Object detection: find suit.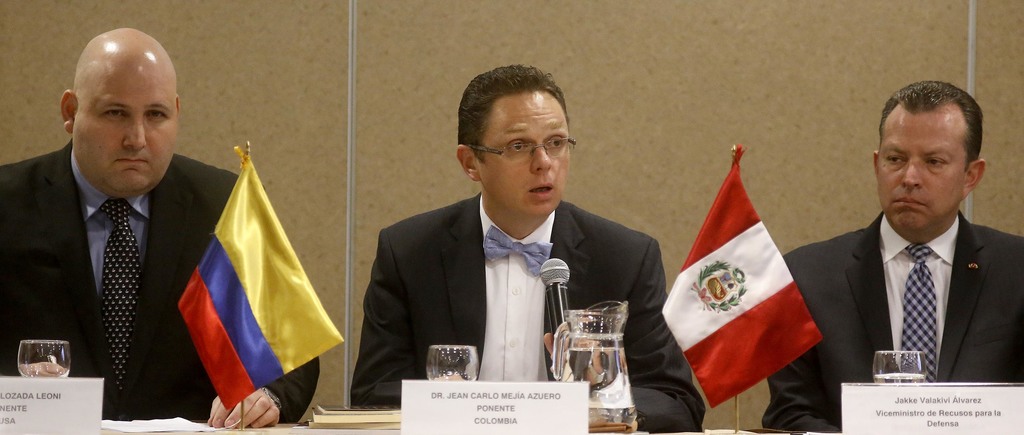
x1=343 y1=192 x2=712 y2=433.
